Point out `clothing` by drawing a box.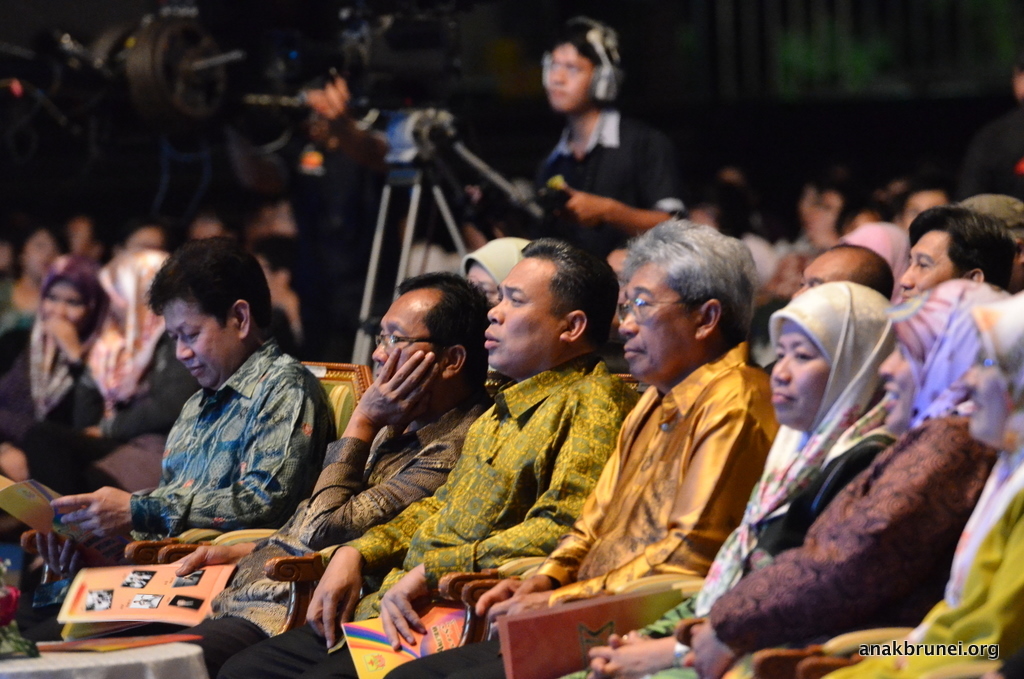
x1=725 y1=450 x2=1023 y2=678.
